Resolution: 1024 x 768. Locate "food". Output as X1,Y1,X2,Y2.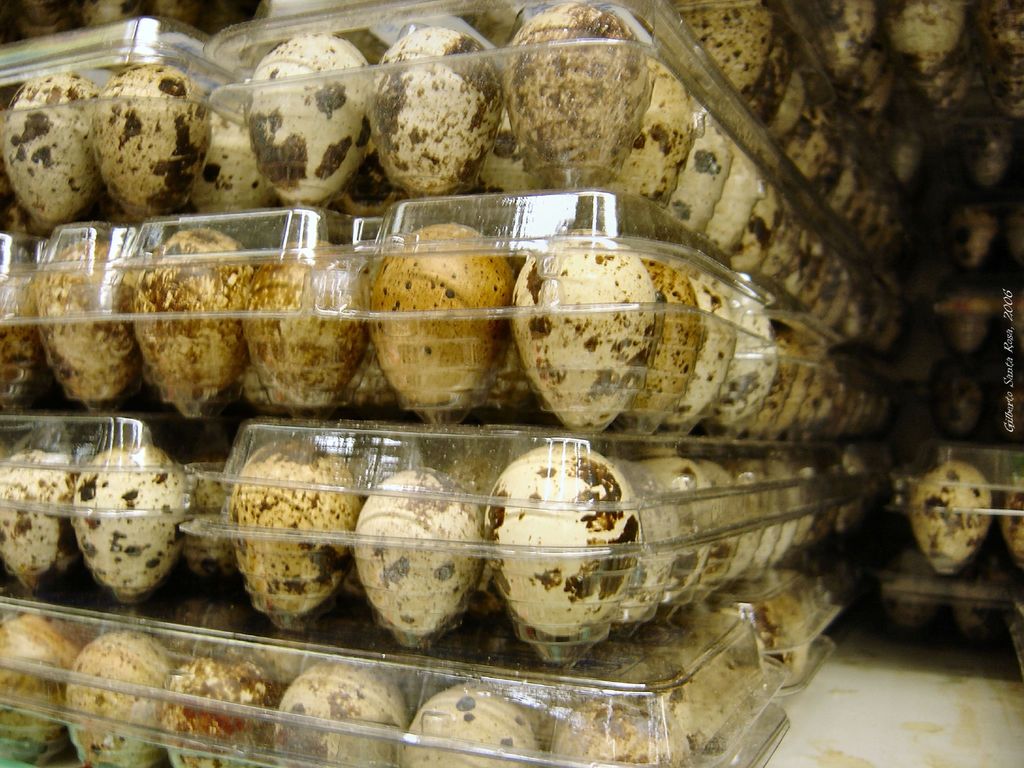
916,73,970,128.
